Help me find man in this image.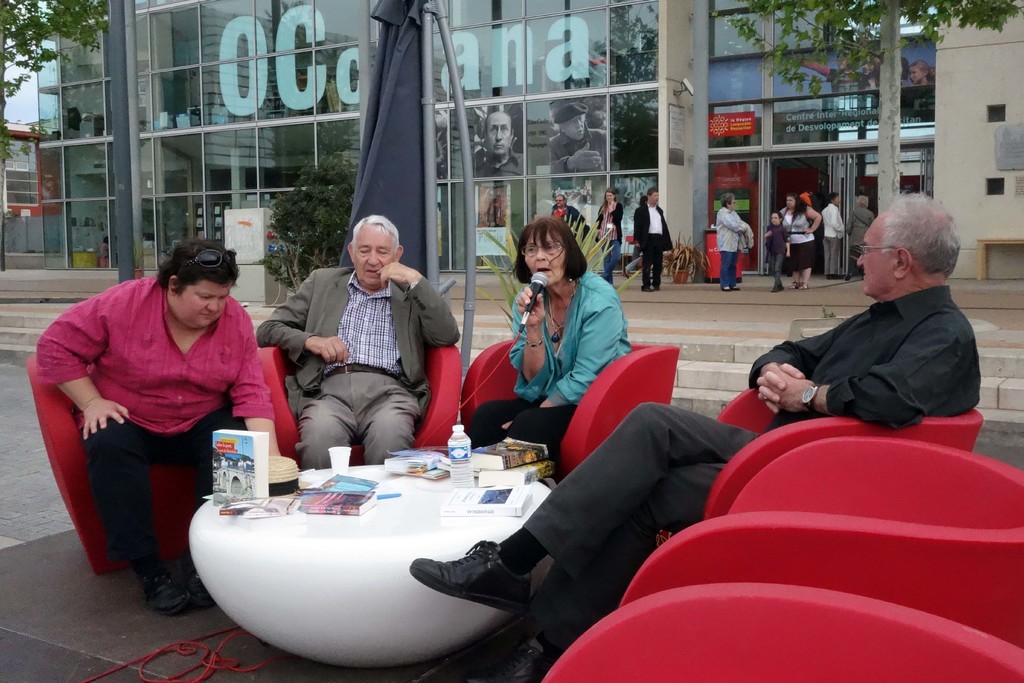
Found it: Rect(548, 98, 607, 173).
